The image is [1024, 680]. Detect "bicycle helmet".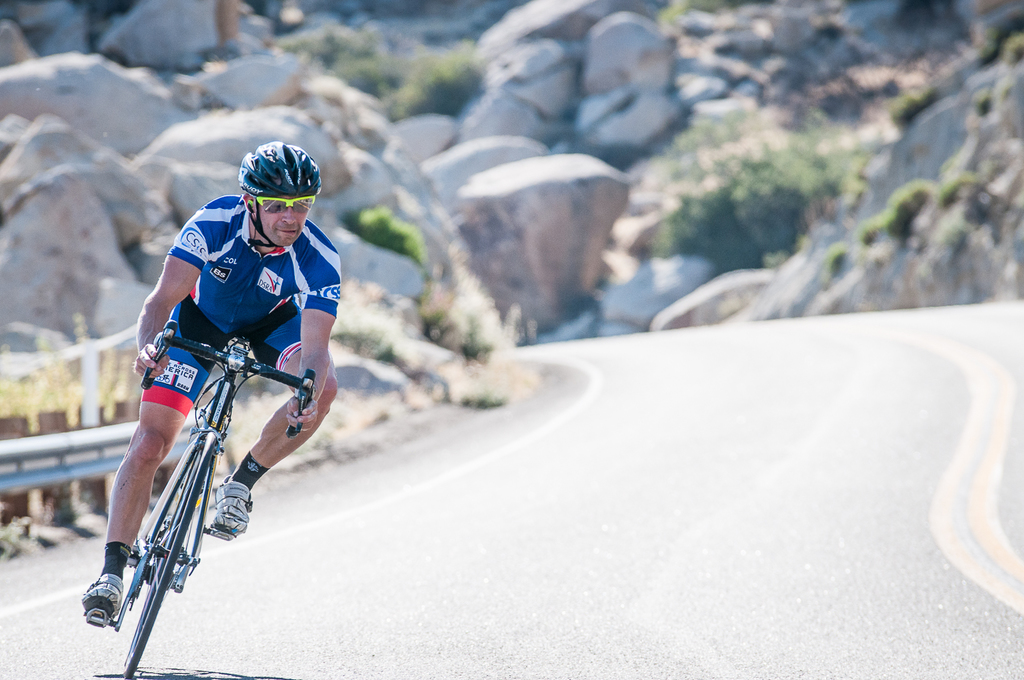
Detection: 235/138/323/255.
